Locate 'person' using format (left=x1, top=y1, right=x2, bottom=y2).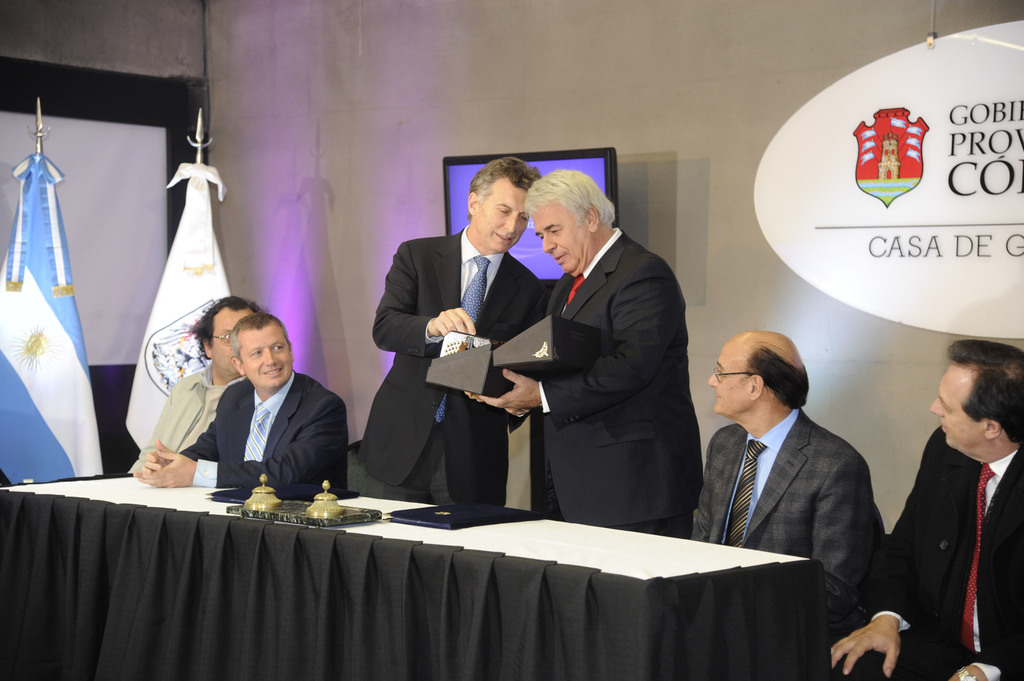
(left=132, top=310, right=351, bottom=493).
